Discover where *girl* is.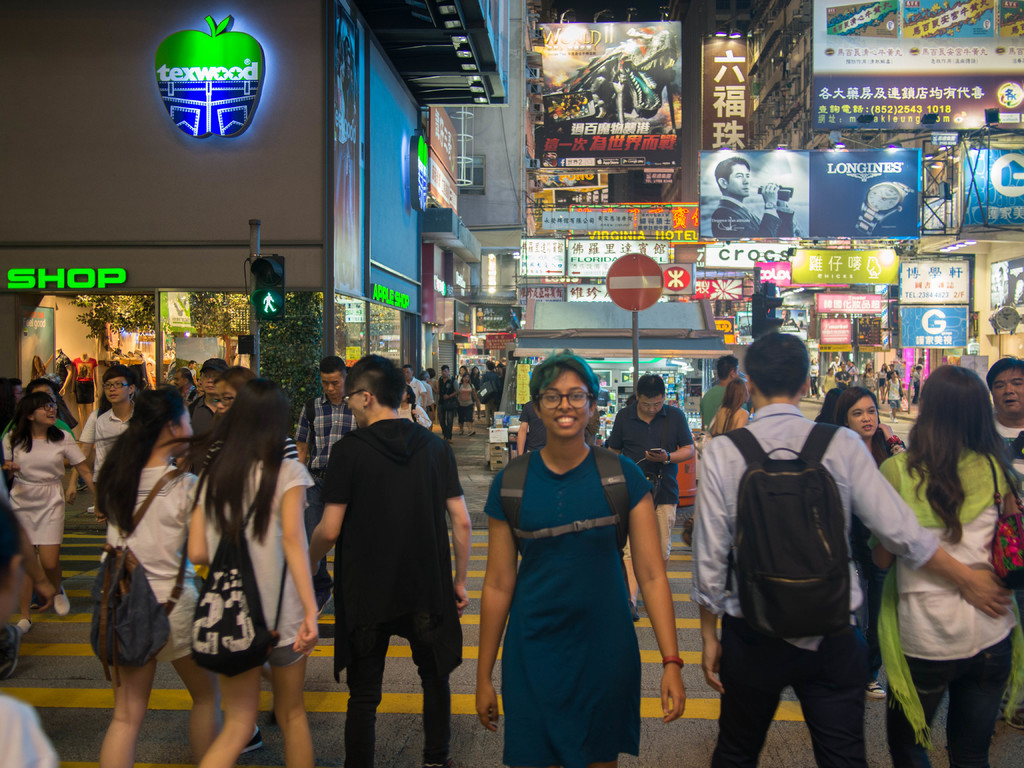
Discovered at bbox(398, 386, 431, 428).
